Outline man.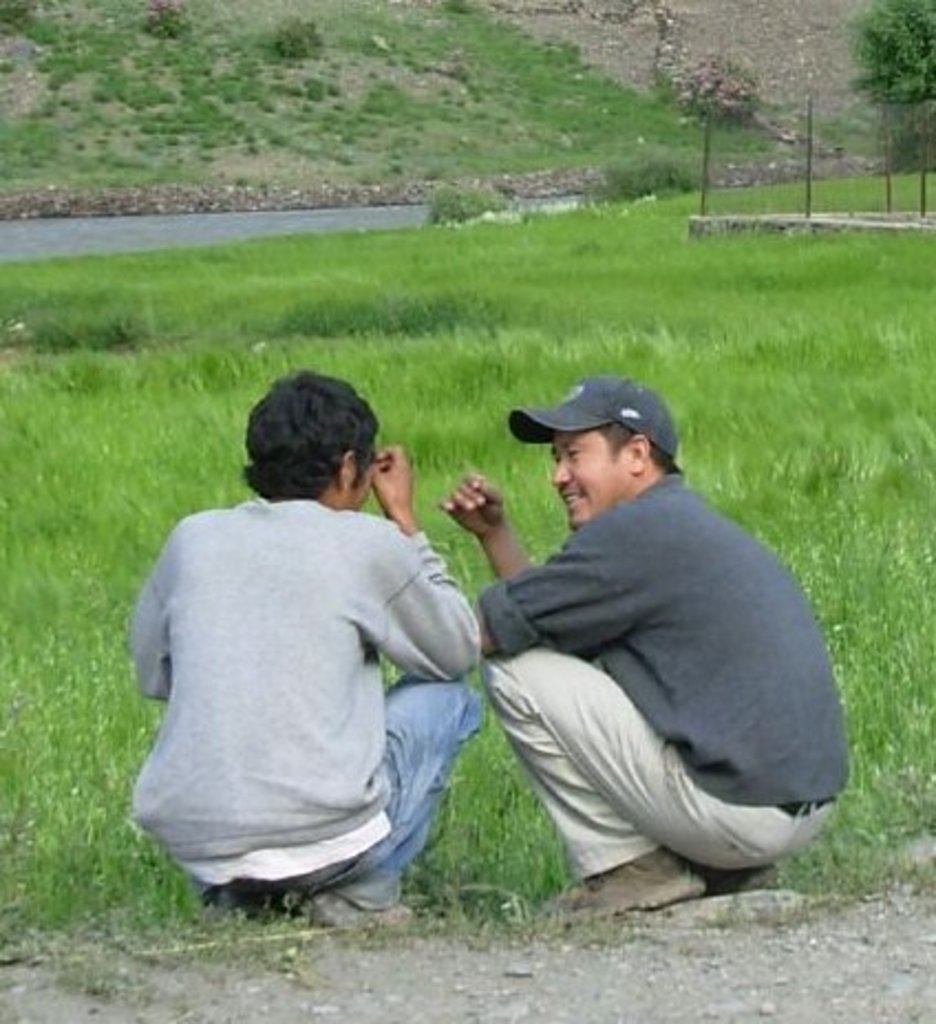
Outline: 453 364 843 894.
